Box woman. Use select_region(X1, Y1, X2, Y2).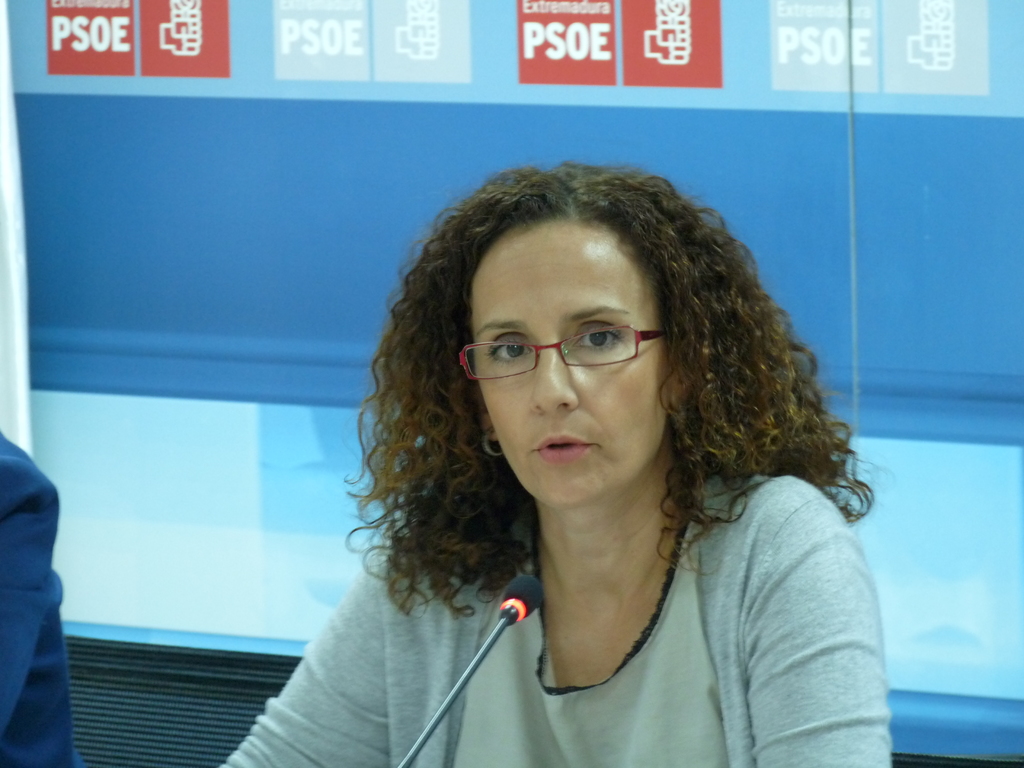
select_region(250, 143, 909, 762).
